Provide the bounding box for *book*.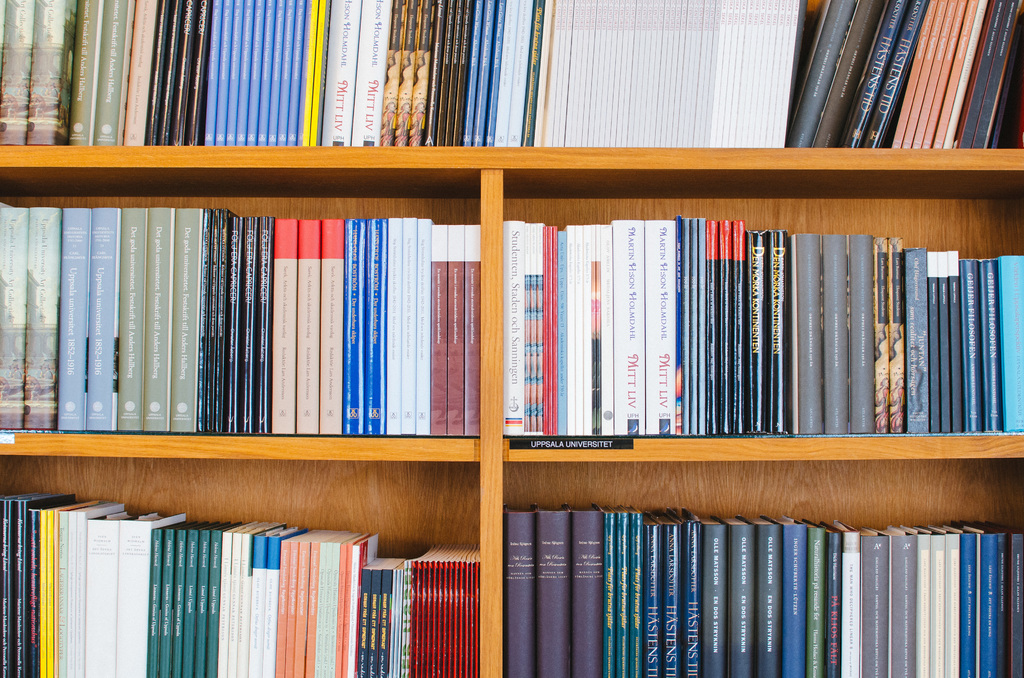
<bbox>309, 526, 323, 677</bbox>.
